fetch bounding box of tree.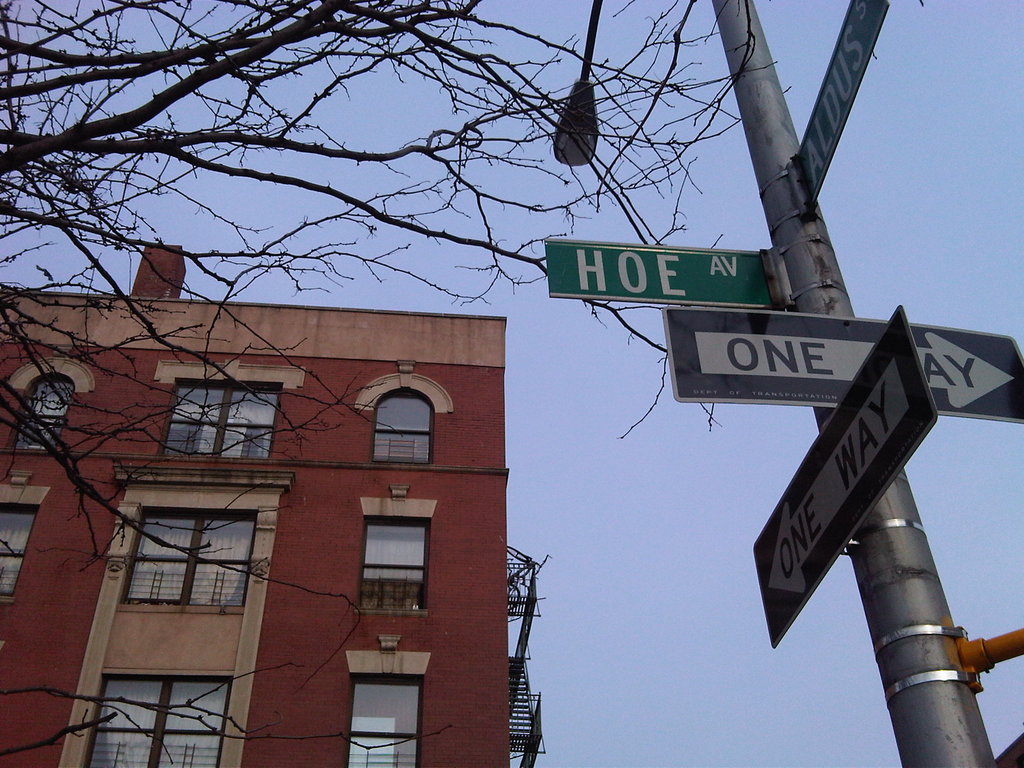
Bbox: 15,79,680,766.
